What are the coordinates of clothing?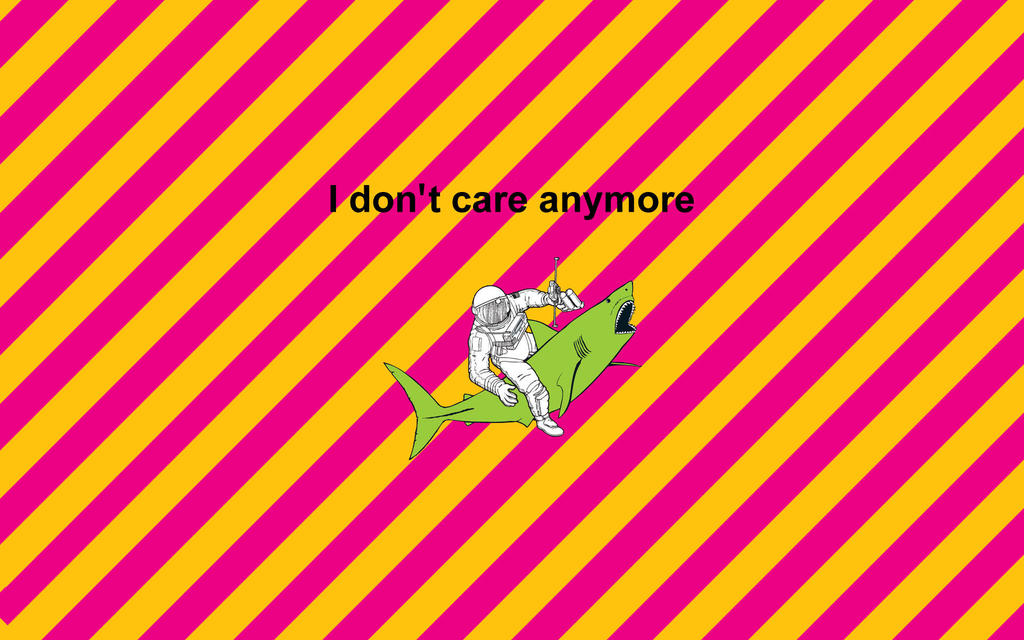
467 287 563 419.
